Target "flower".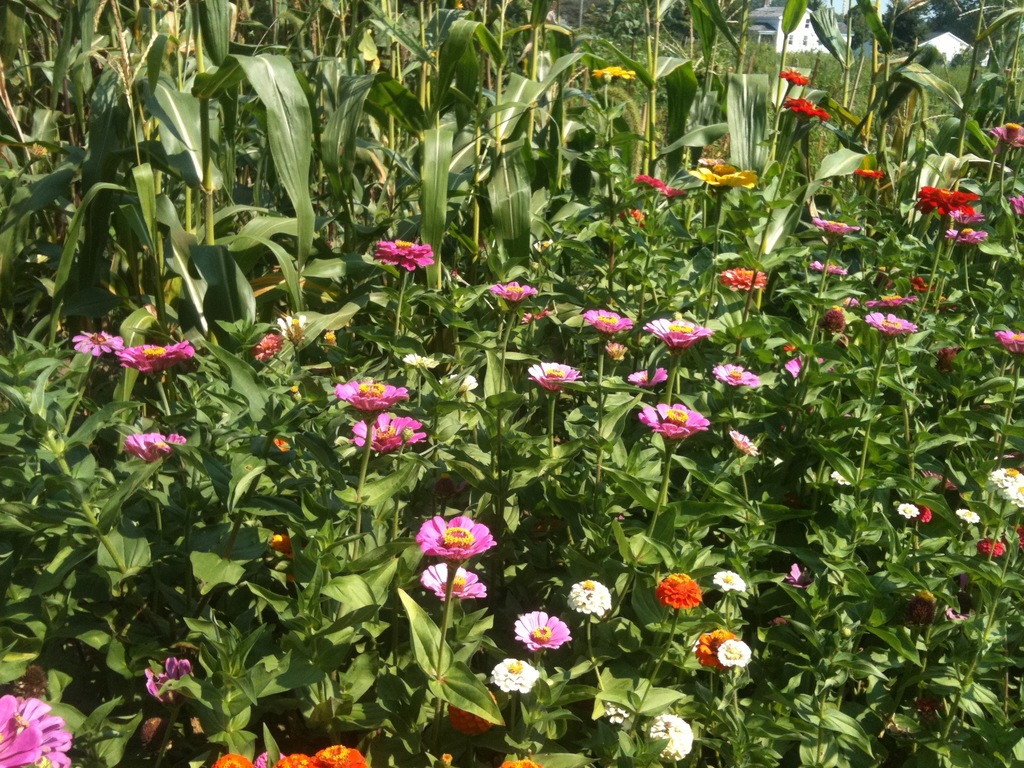
Target region: rect(413, 562, 486, 600).
